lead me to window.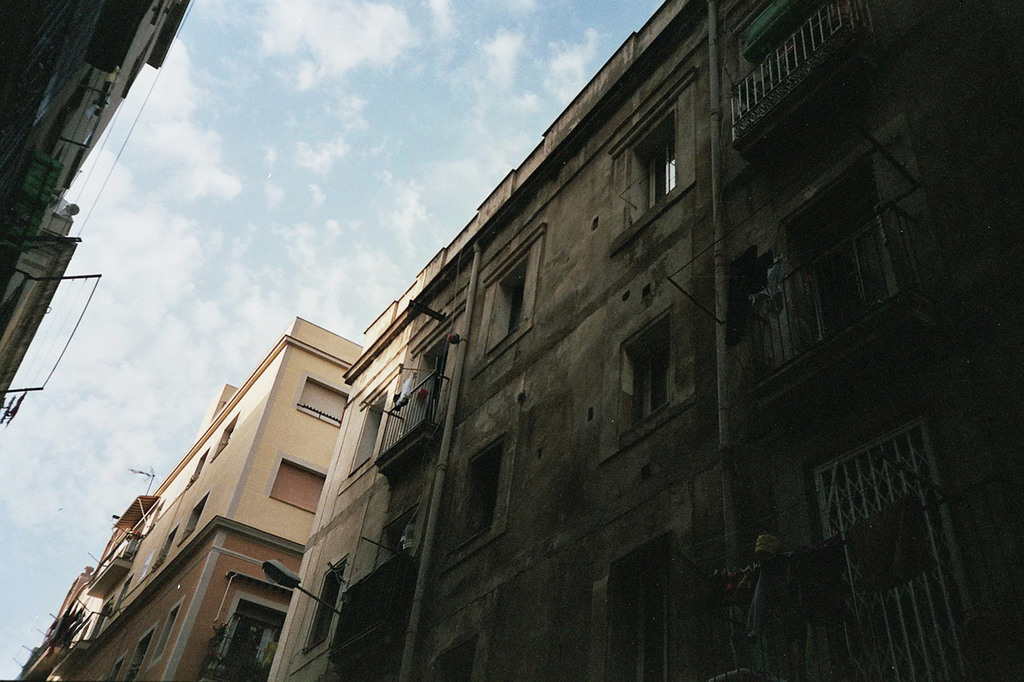
Lead to (472, 462, 498, 549).
